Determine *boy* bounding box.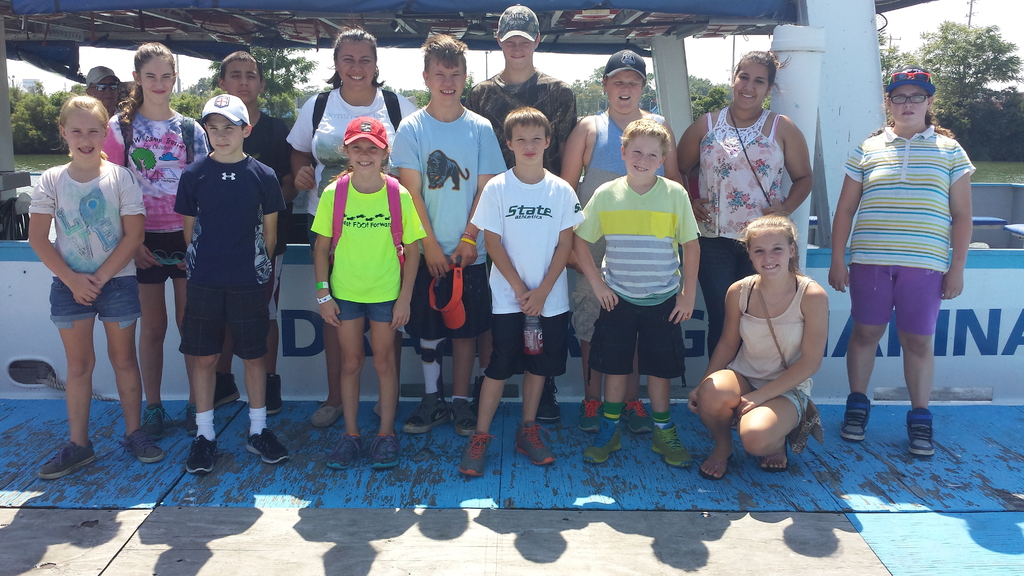
Determined: rect(181, 93, 286, 471).
